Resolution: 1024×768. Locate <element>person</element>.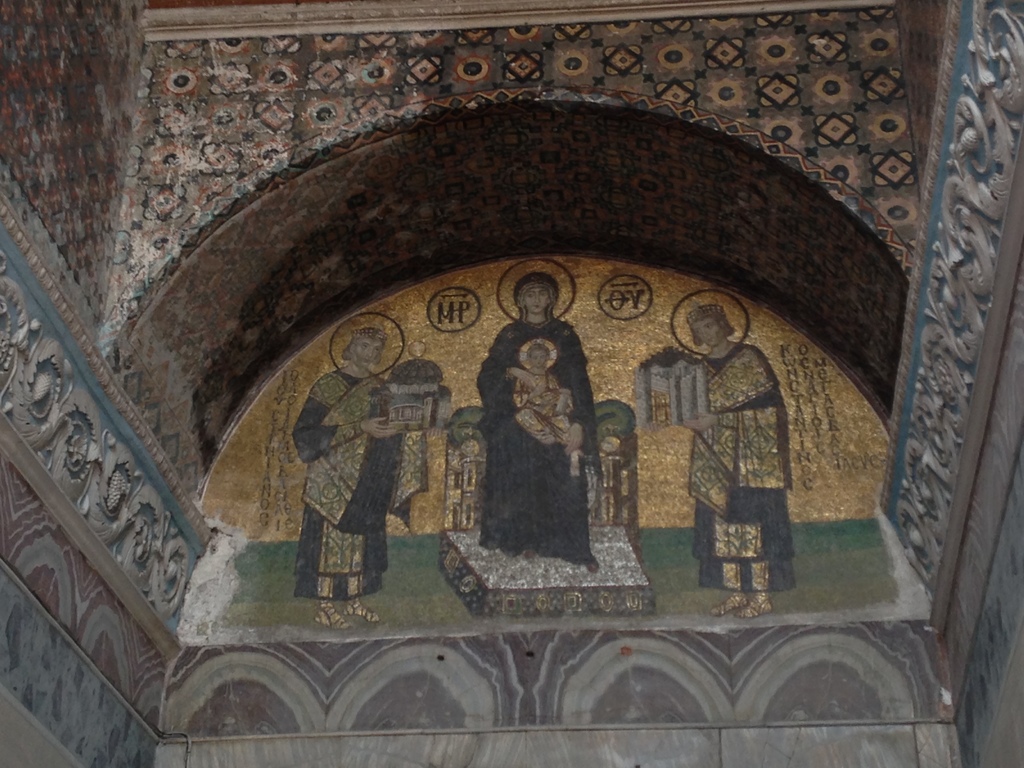
locate(684, 303, 797, 618).
